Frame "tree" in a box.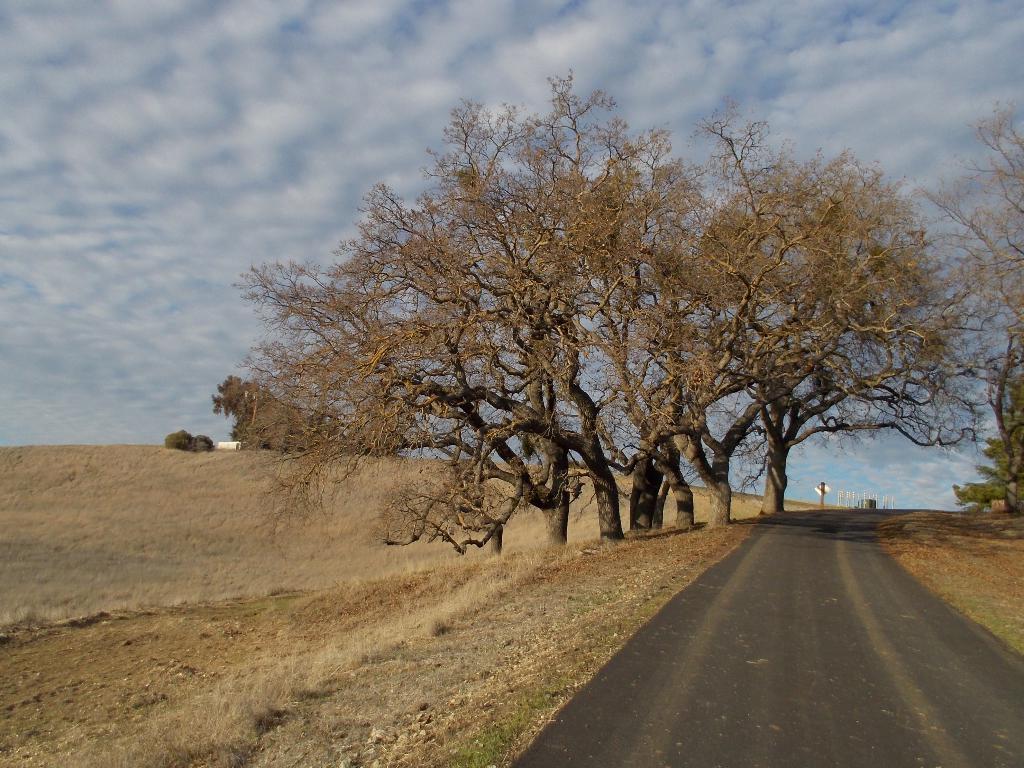
Rect(159, 425, 209, 454).
